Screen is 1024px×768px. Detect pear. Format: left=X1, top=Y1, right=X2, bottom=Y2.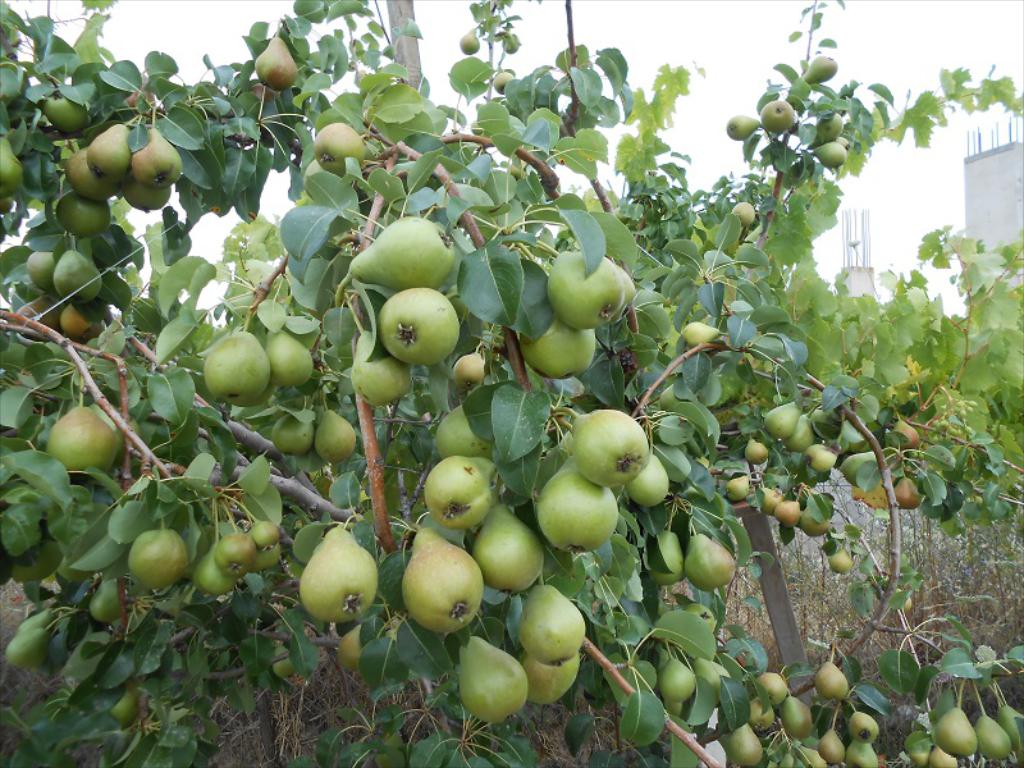
left=754, top=672, right=787, bottom=707.
